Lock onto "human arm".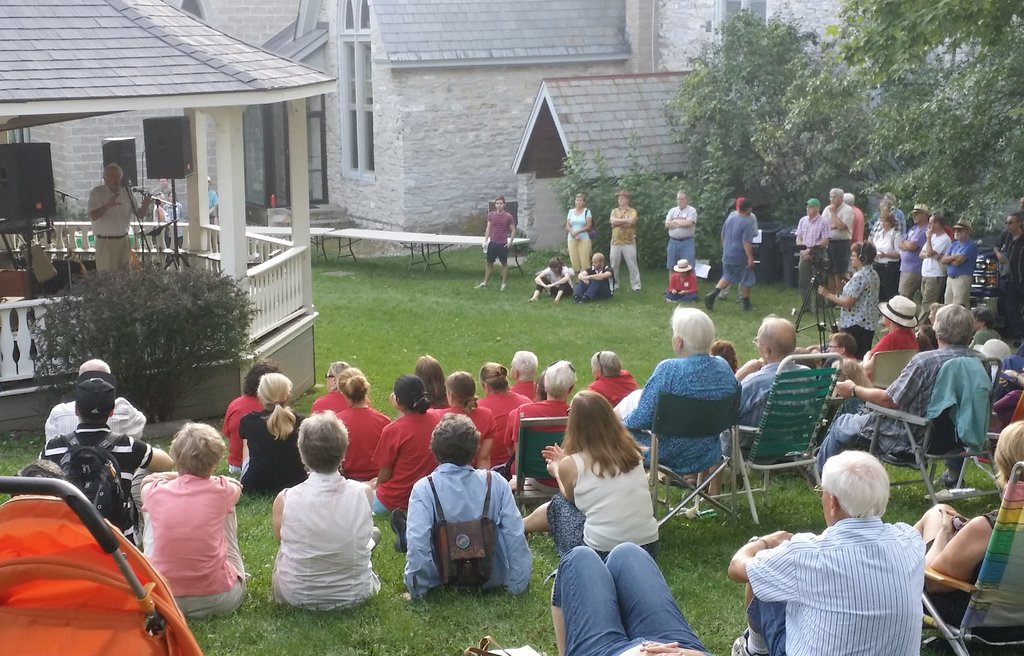
Locked: <region>506, 214, 517, 252</region>.
